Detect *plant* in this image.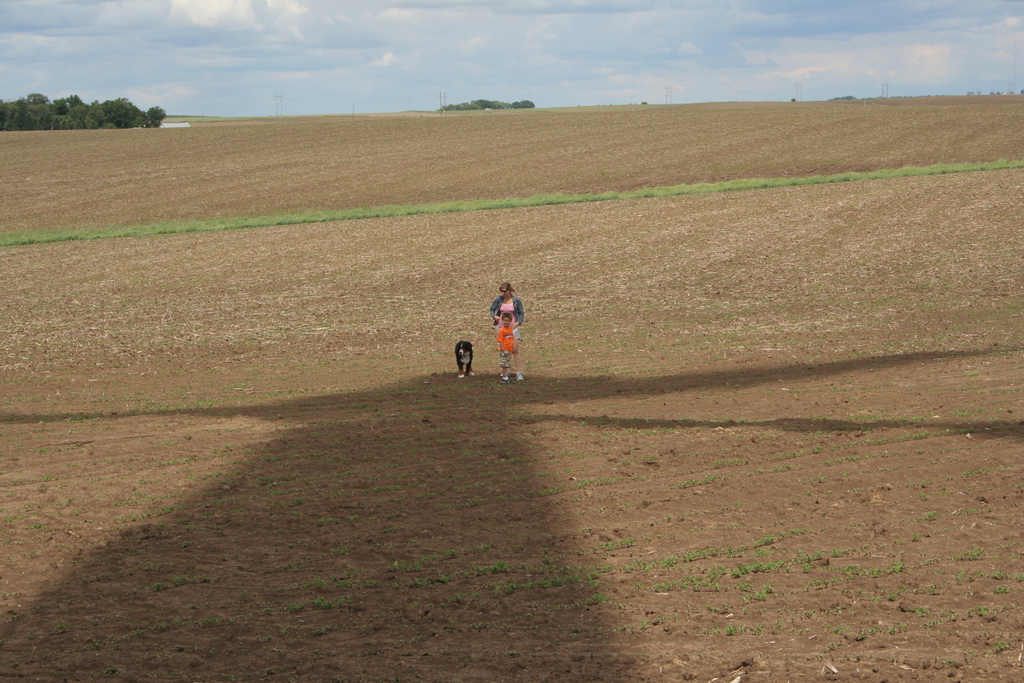
Detection: (315,627,323,635).
